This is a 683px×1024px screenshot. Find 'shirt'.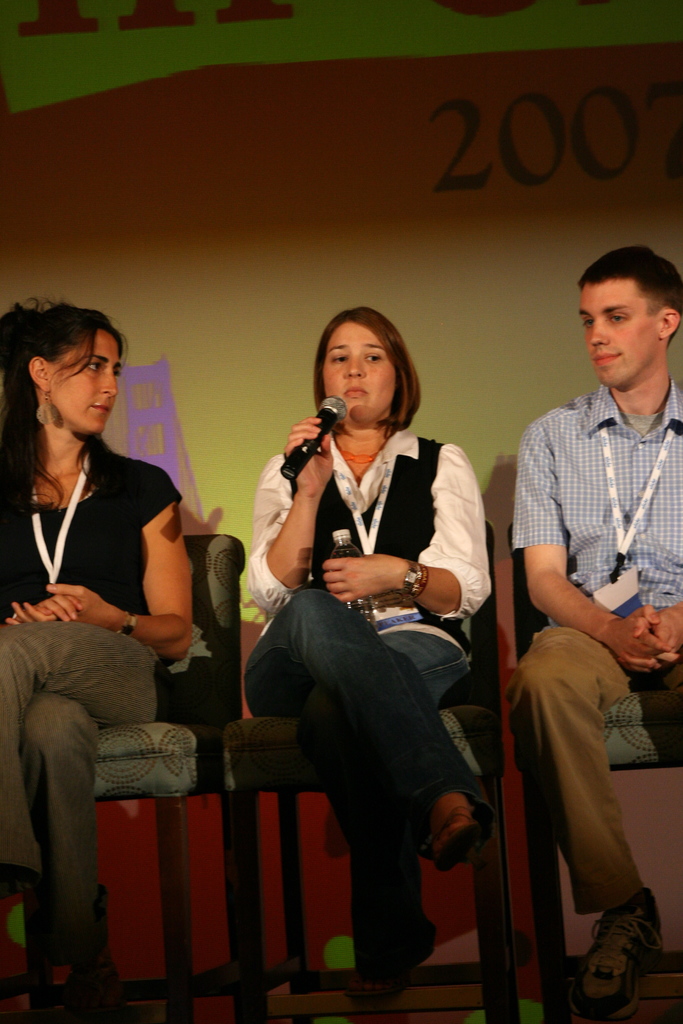
Bounding box: BBox(235, 417, 497, 628).
